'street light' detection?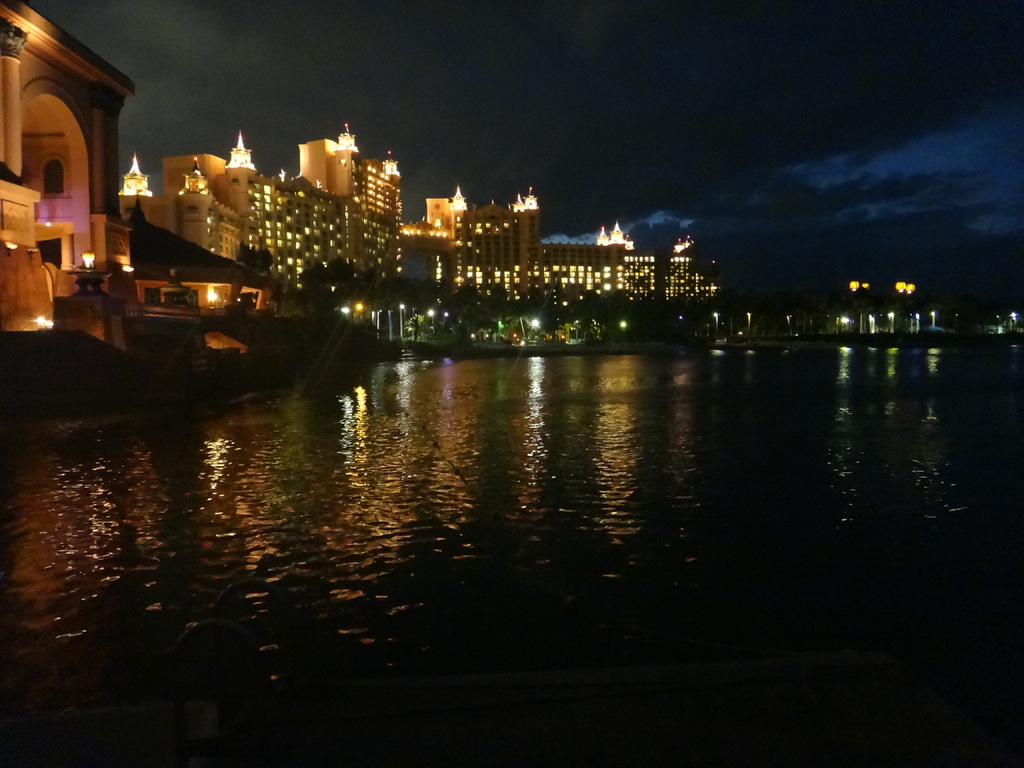
<region>929, 310, 939, 328</region>
